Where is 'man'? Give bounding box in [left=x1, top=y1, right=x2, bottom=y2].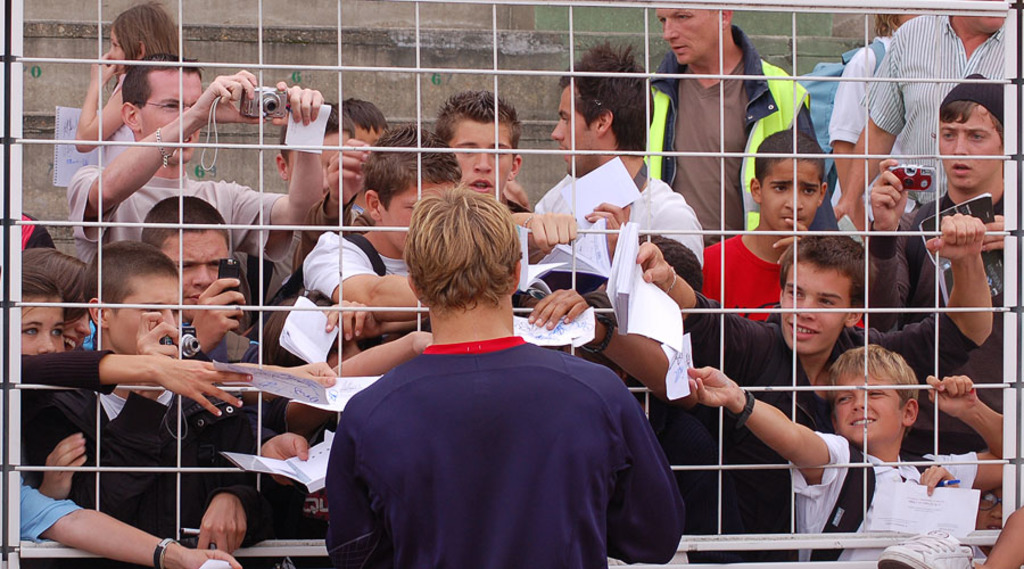
[left=870, top=64, right=1008, bottom=338].
